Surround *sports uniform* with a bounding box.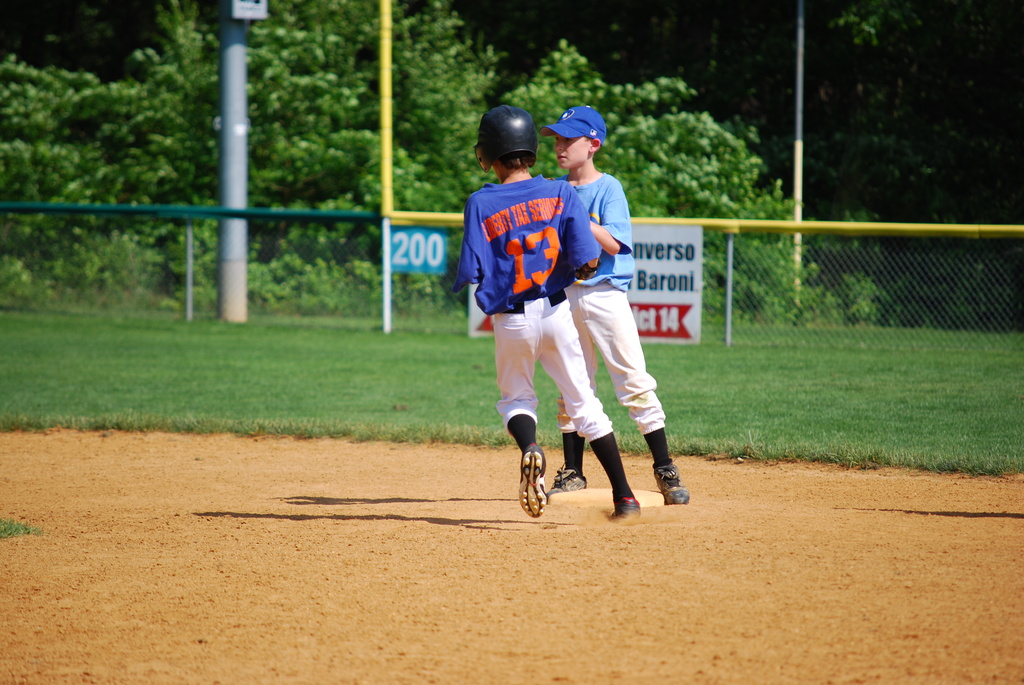
left=451, top=109, right=648, bottom=520.
